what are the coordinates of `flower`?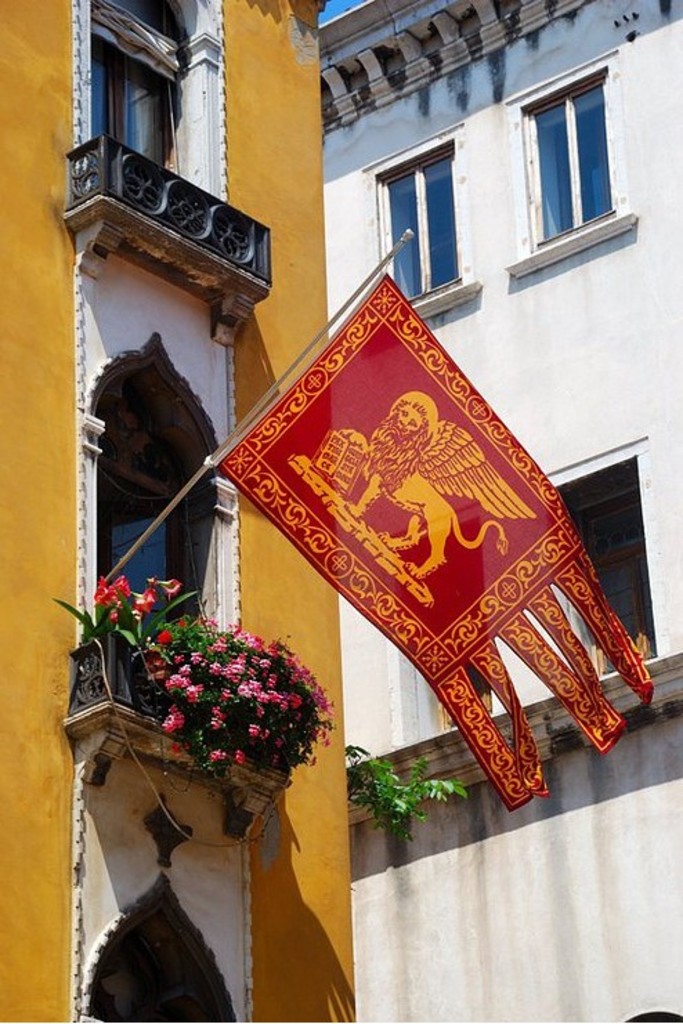
156:706:188:735.
